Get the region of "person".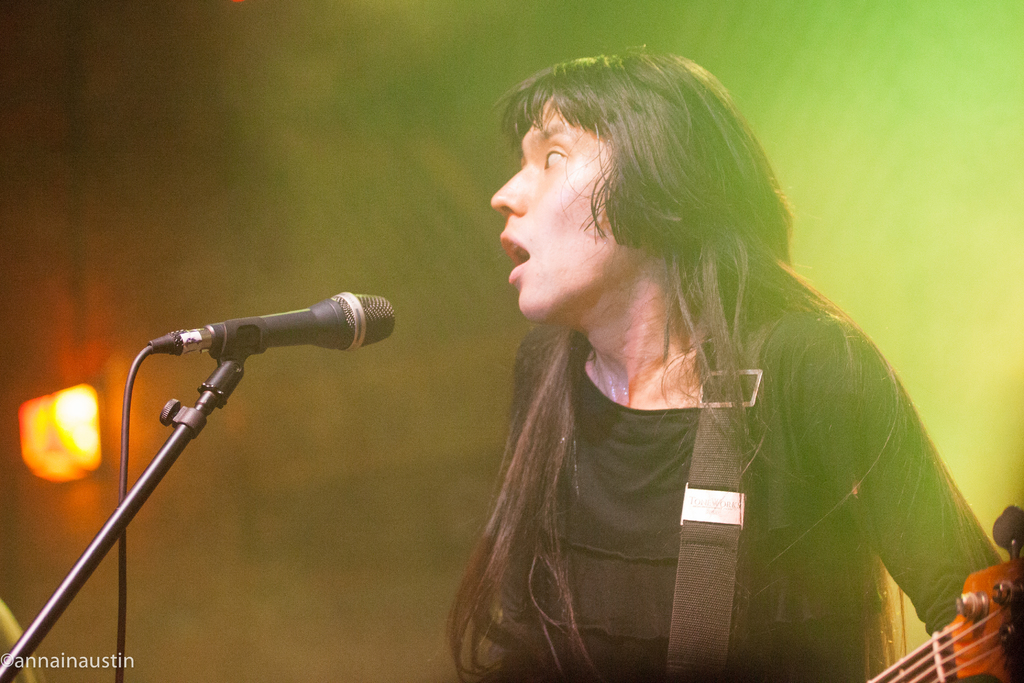
left=460, top=47, right=1008, bottom=682.
